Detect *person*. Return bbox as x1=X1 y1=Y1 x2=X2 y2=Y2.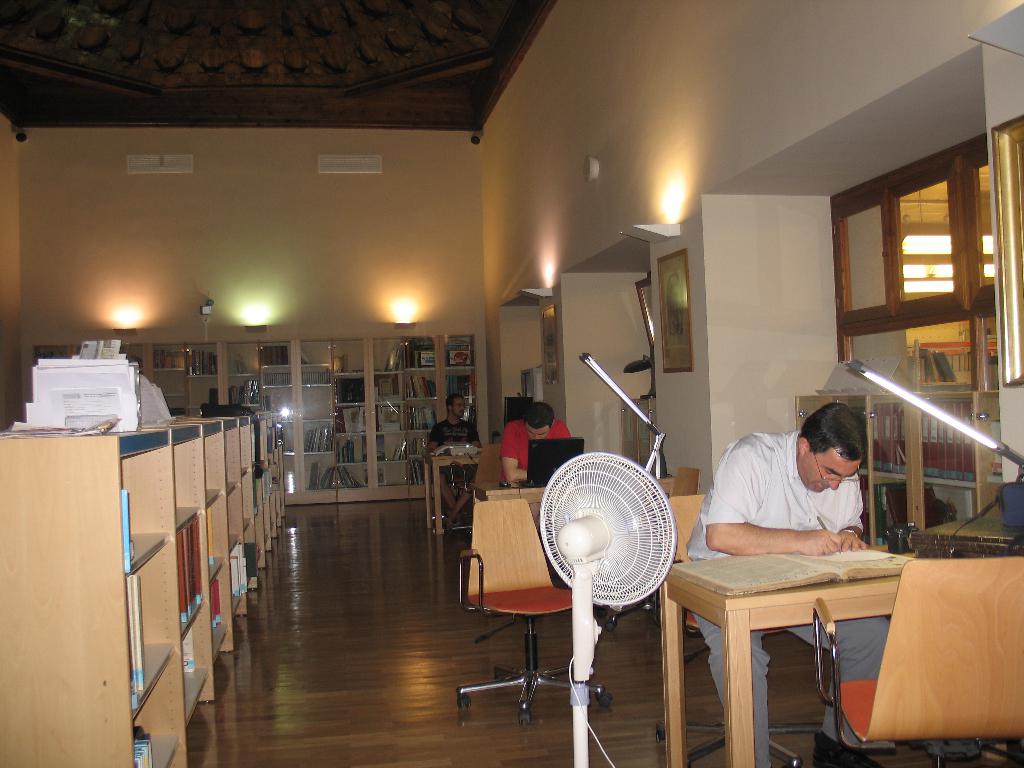
x1=499 y1=399 x2=573 y2=497.
